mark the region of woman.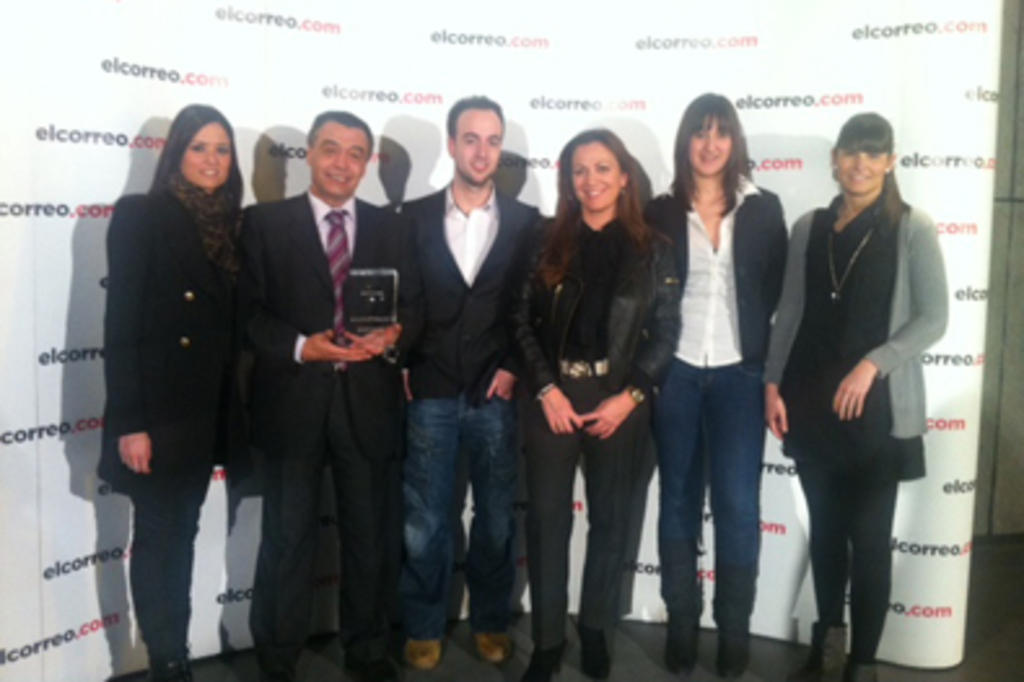
Region: [780, 130, 944, 679].
